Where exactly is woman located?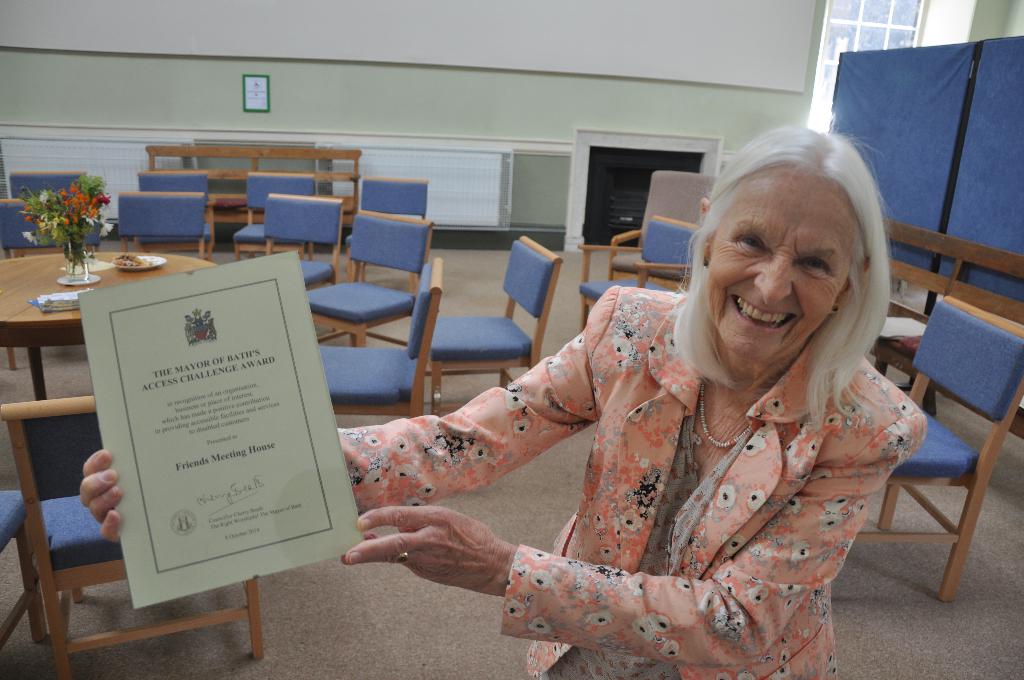
Its bounding box is <region>74, 115, 932, 676</region>.
